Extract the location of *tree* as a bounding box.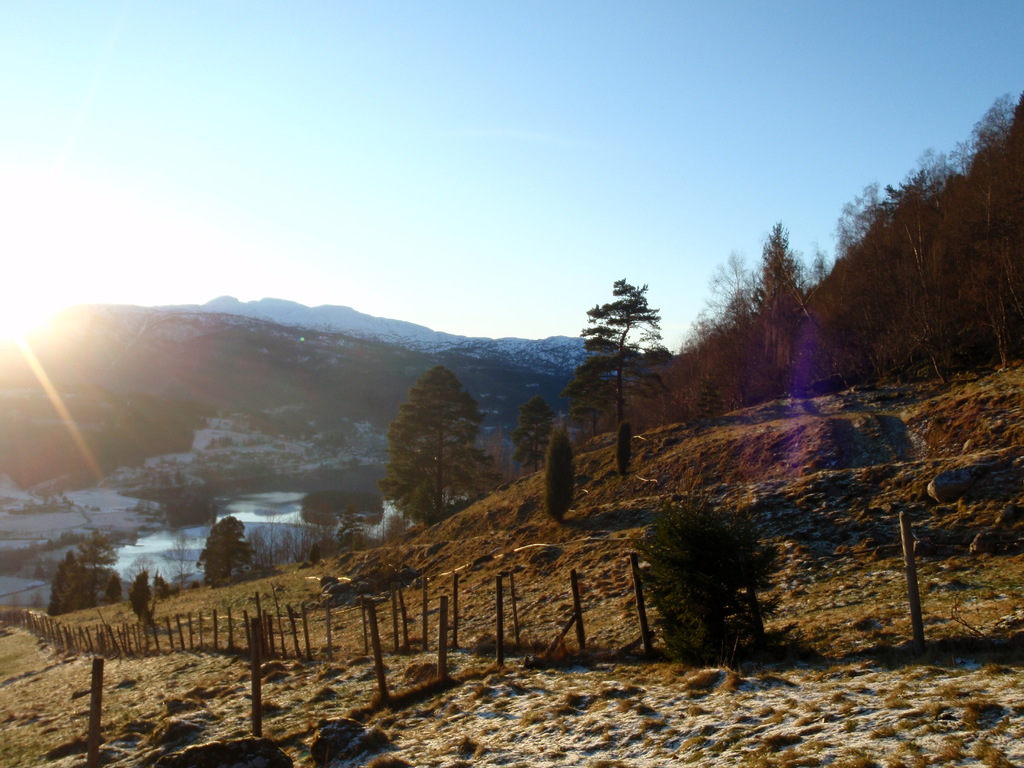
locate(640, 478, 799, 668).
